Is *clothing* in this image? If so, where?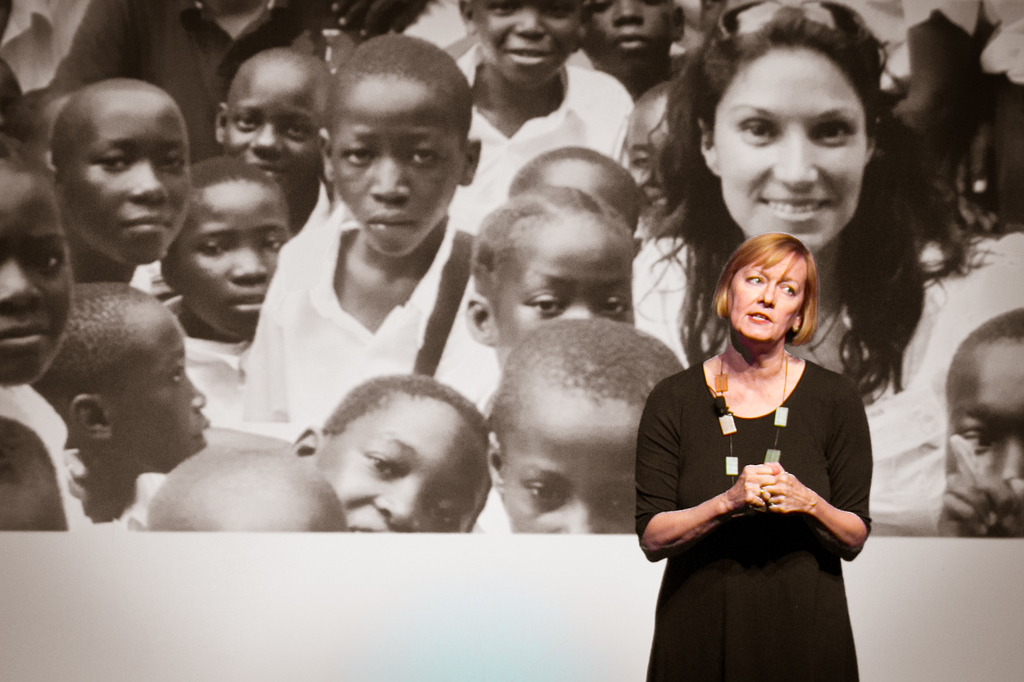
Yes, at (left=631, top=237, right=892, bottom=539).
